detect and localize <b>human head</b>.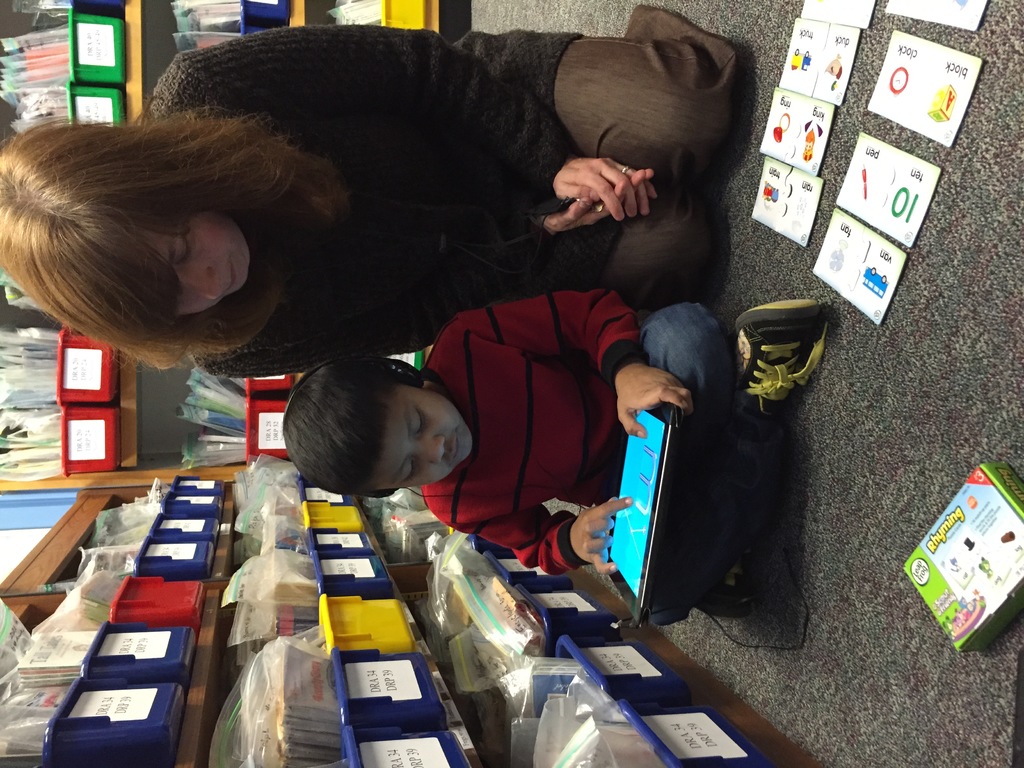
Localized at <box>0,124,255,319</box>.
